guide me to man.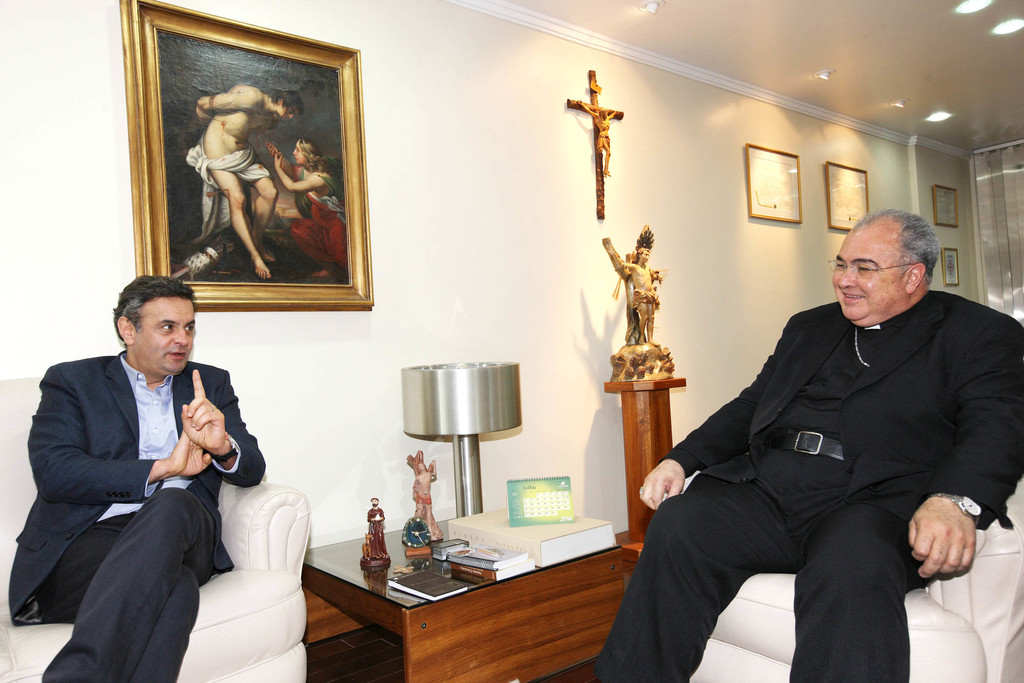
Guidance: (21,265,282,665).
